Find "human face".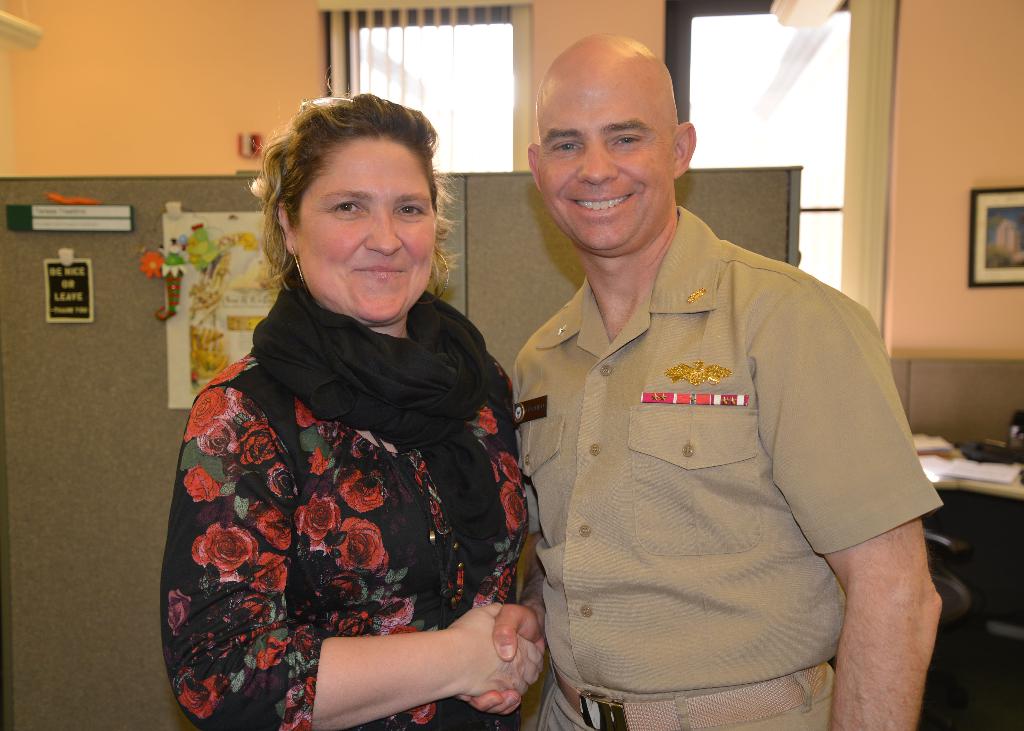
locate(538, 65, 671, 253).
